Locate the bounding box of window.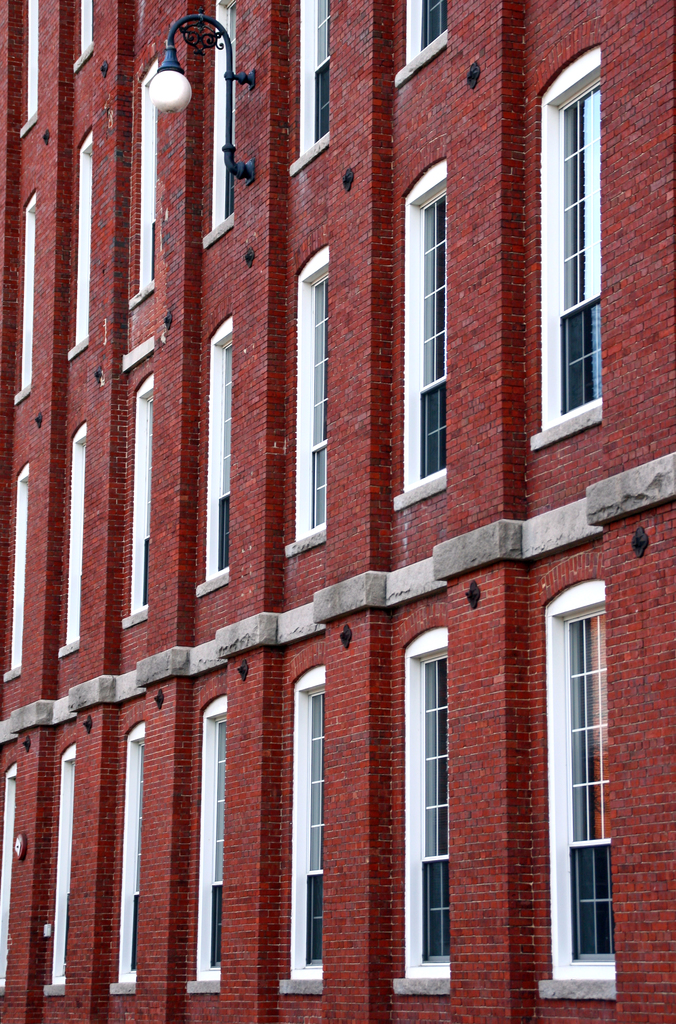
Bounding box: left=60, top=759, right=76, bottom=973.
